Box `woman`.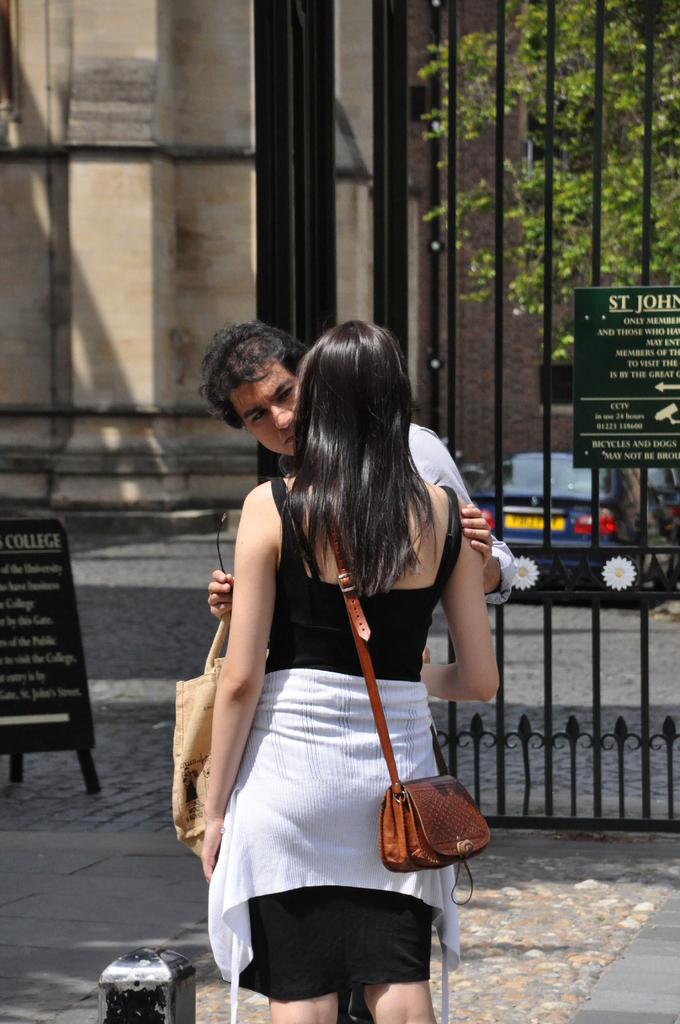
crop(175, 326, 505, 1019).
